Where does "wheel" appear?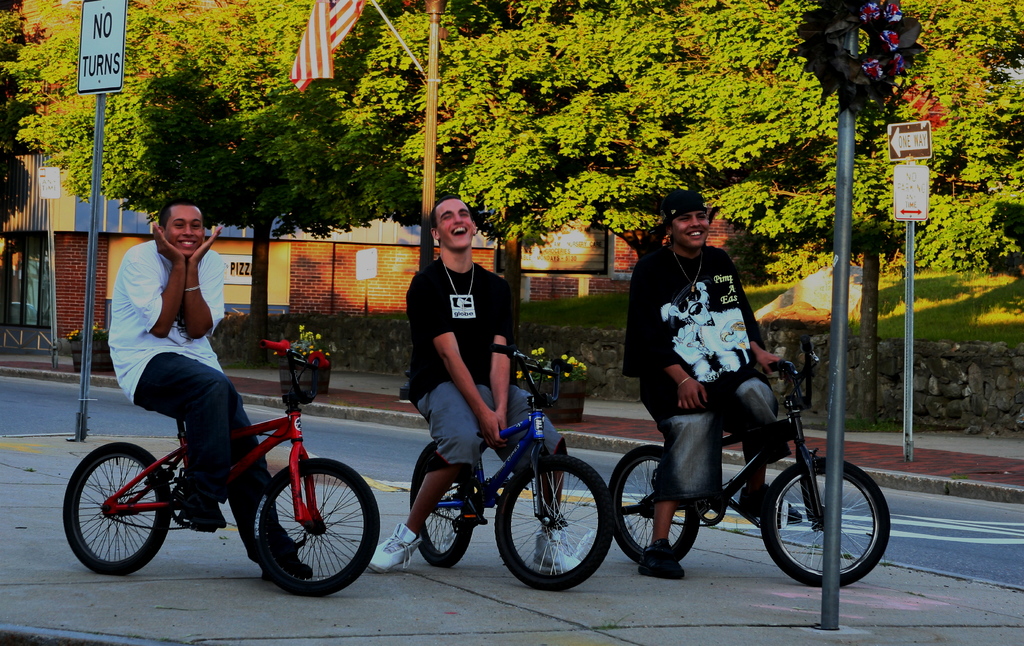
Appears at rect(253, 457, 380, 597).
